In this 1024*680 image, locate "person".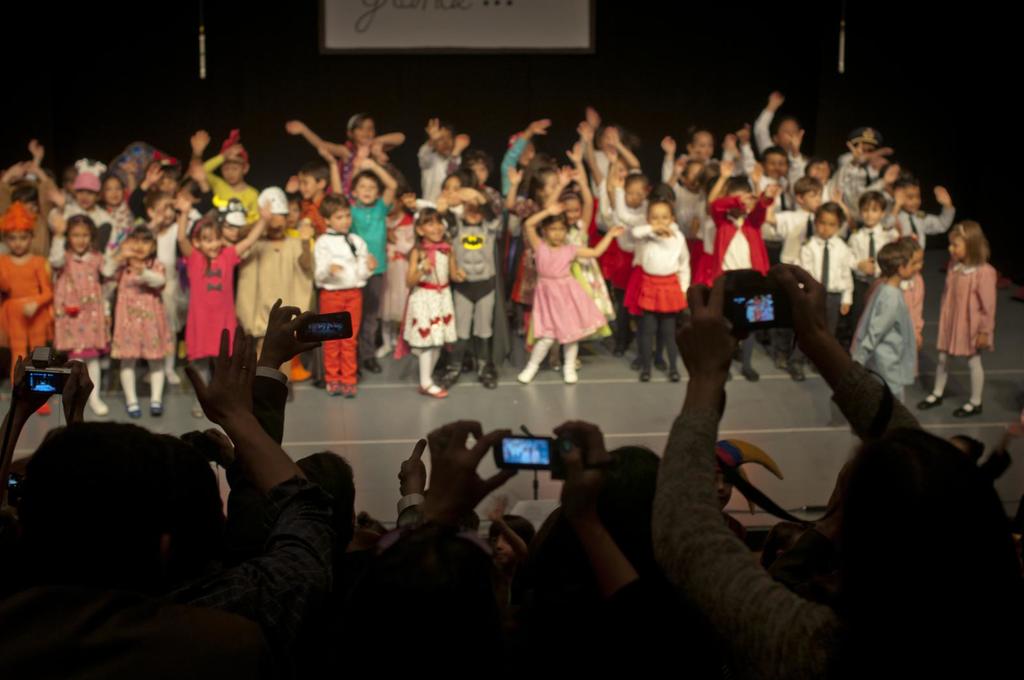
Bounding box: x1=201 y1=128 x2=261 y2=228.
